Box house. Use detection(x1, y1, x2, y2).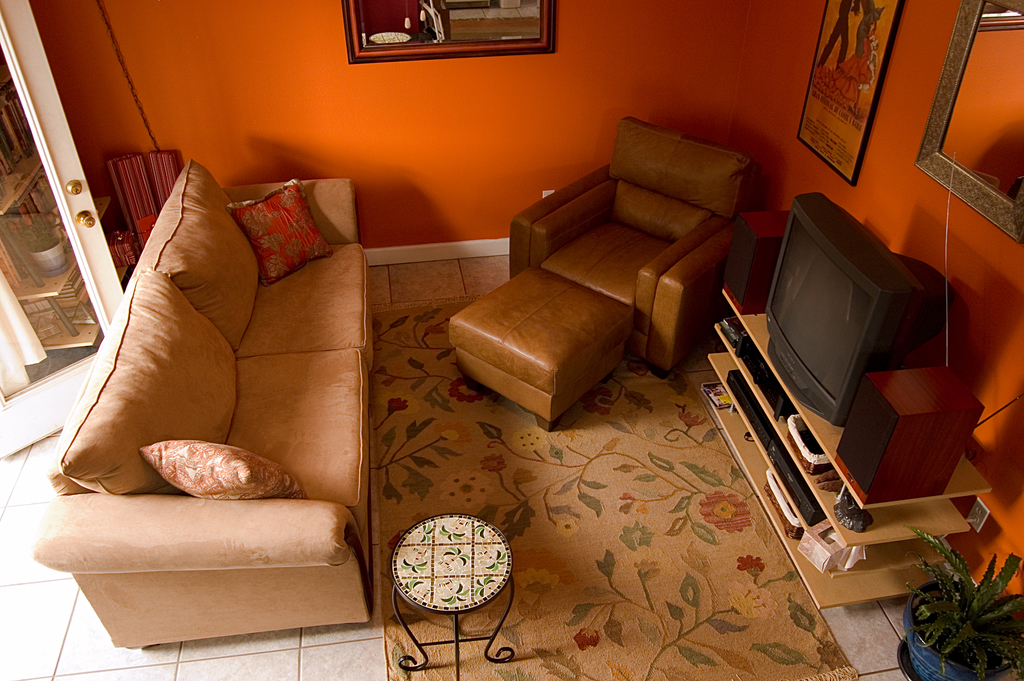
detection(1, 0, 1021, 680).
